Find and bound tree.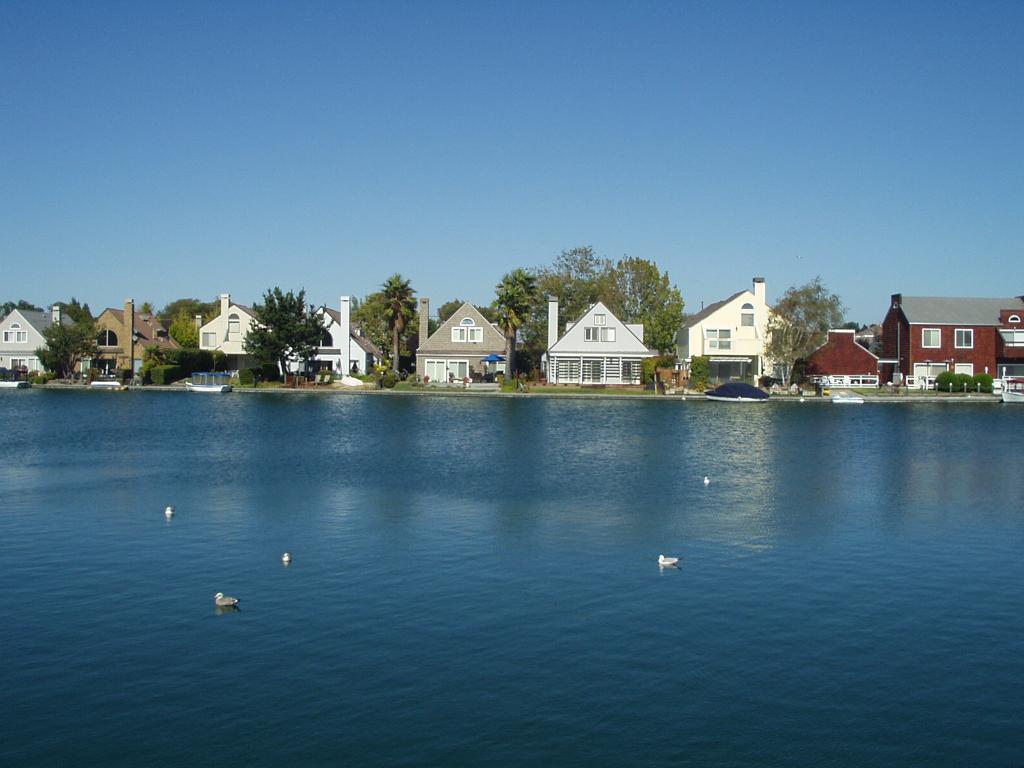
Bound: locate(175, 344, 227, 374).
